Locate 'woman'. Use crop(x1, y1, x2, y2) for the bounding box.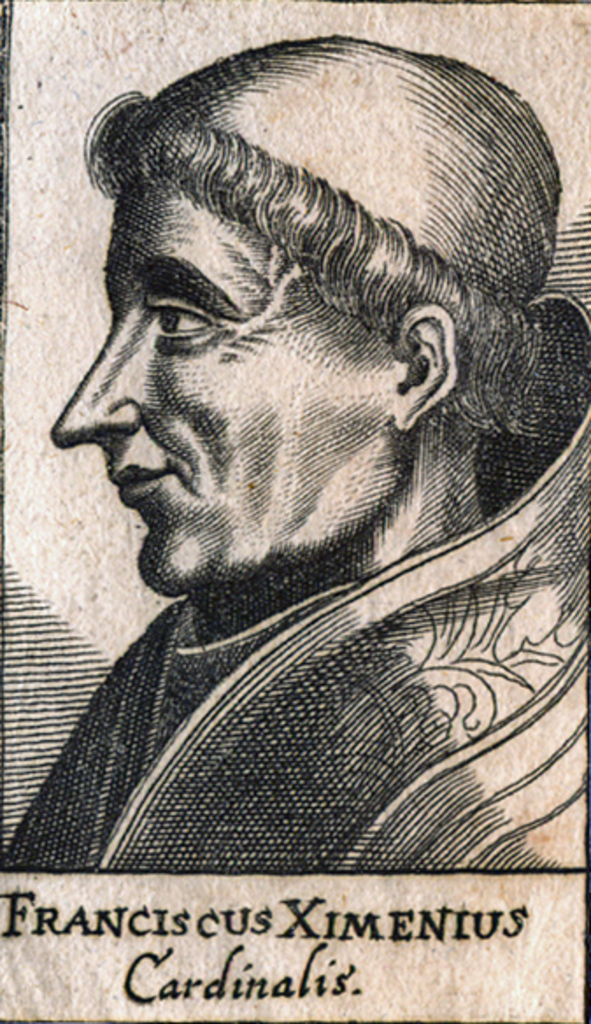
crop(0, 0, 590, 968).
